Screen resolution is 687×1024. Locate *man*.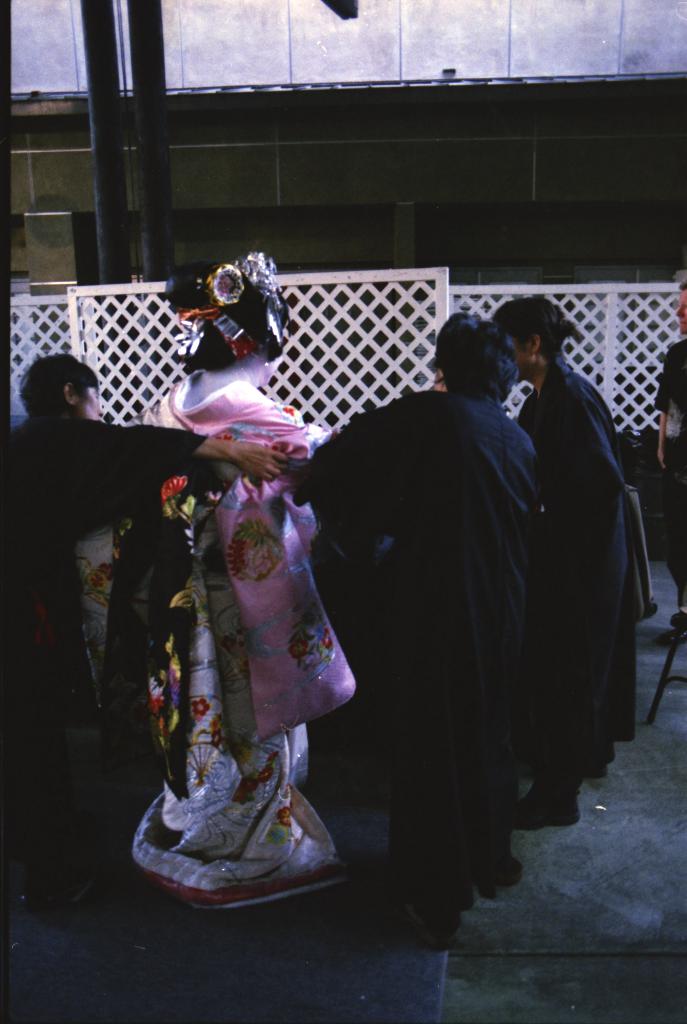
l=282, t=312, r=540, b=942.
